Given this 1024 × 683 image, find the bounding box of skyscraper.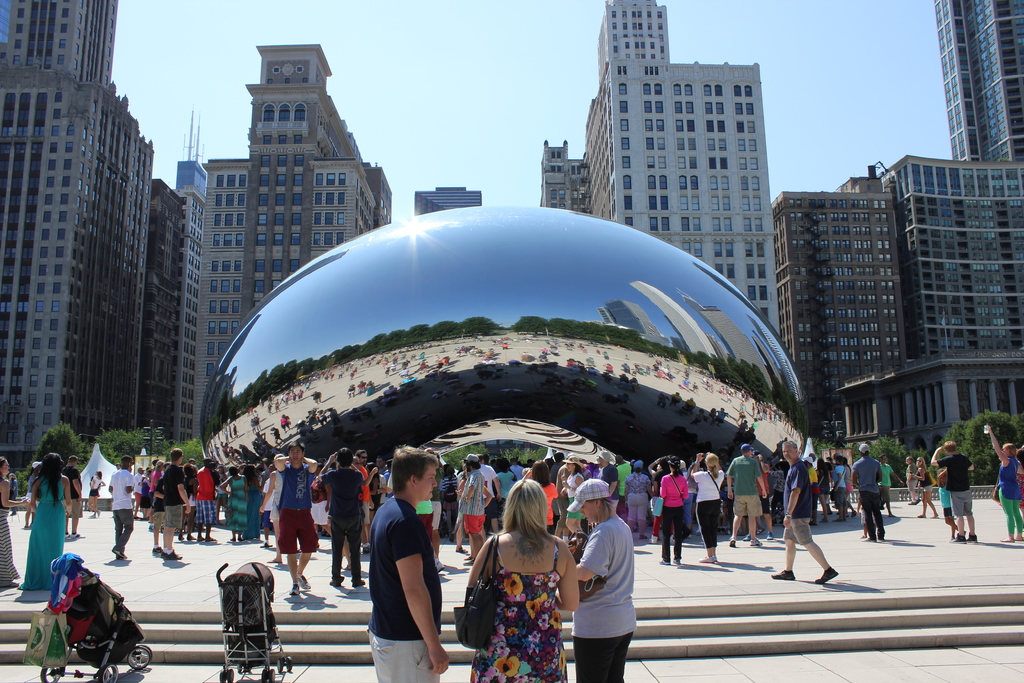
{"x1": 0, "y1": 0, "x2": 158, "y2": 472}.
